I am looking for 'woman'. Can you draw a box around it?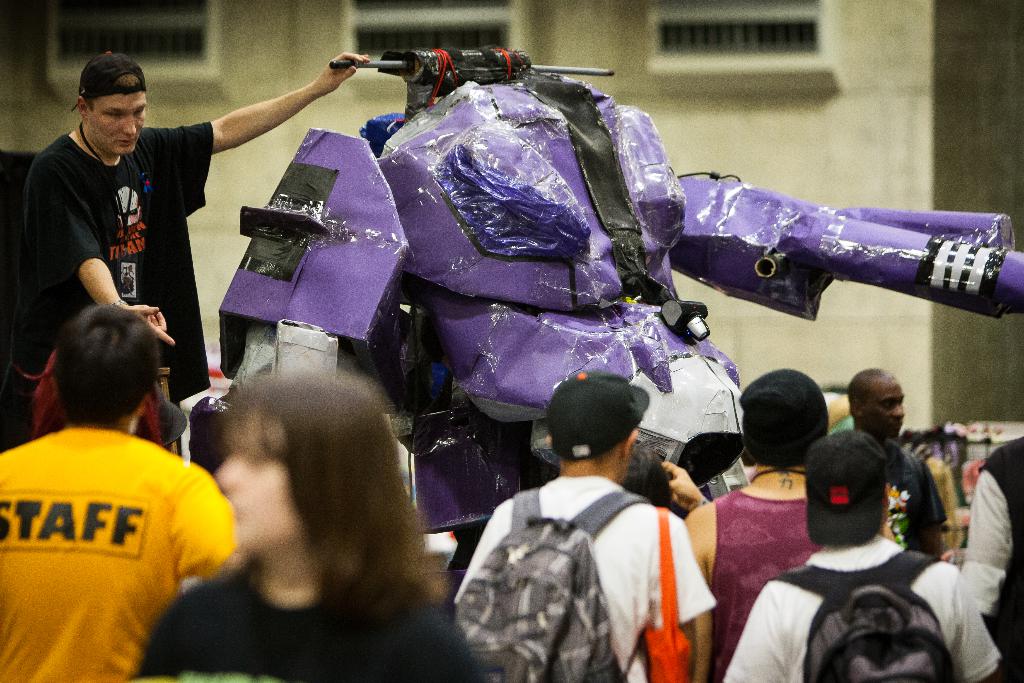
Sure, the bounding box is [167, 331, 469, 668].
